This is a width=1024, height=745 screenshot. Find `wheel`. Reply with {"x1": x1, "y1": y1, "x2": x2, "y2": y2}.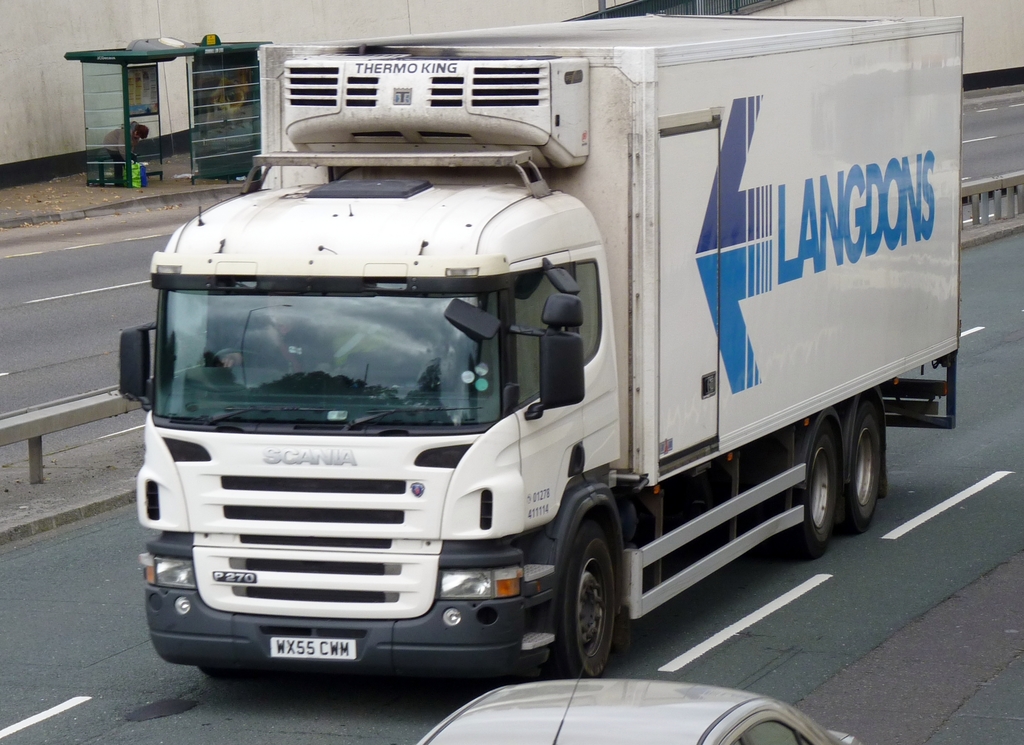
{"x1": 781, "y1": 429, "x2": 844, "y2": 556}.
